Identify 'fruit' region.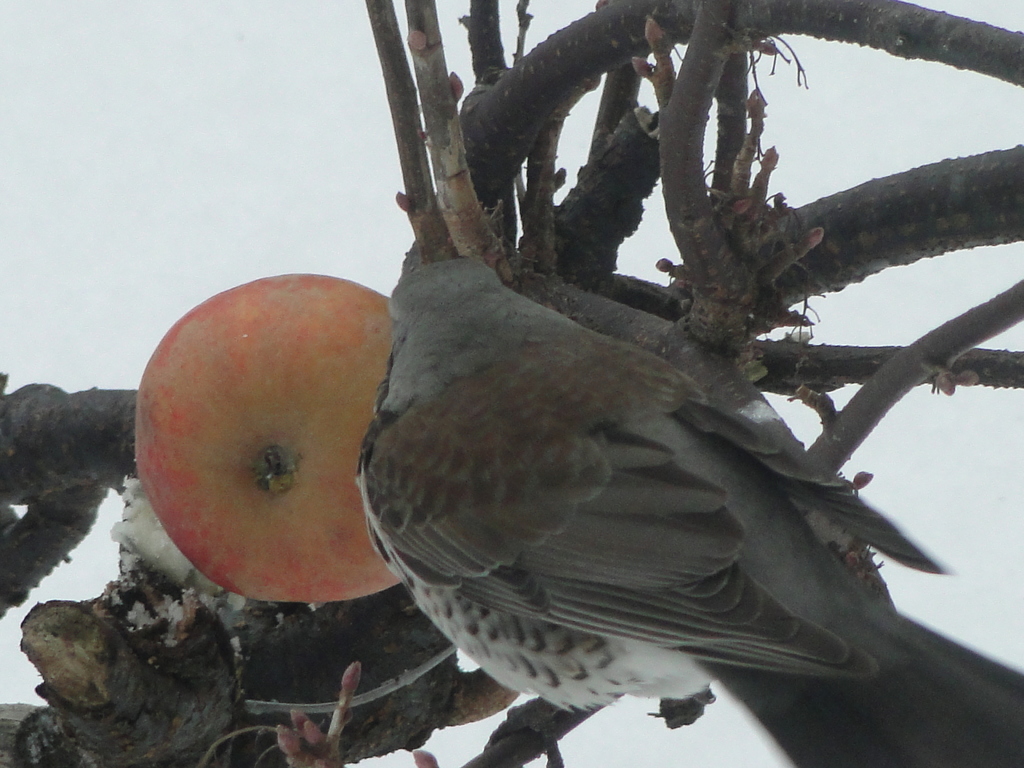
Region: (144, 289, 412, 626).
